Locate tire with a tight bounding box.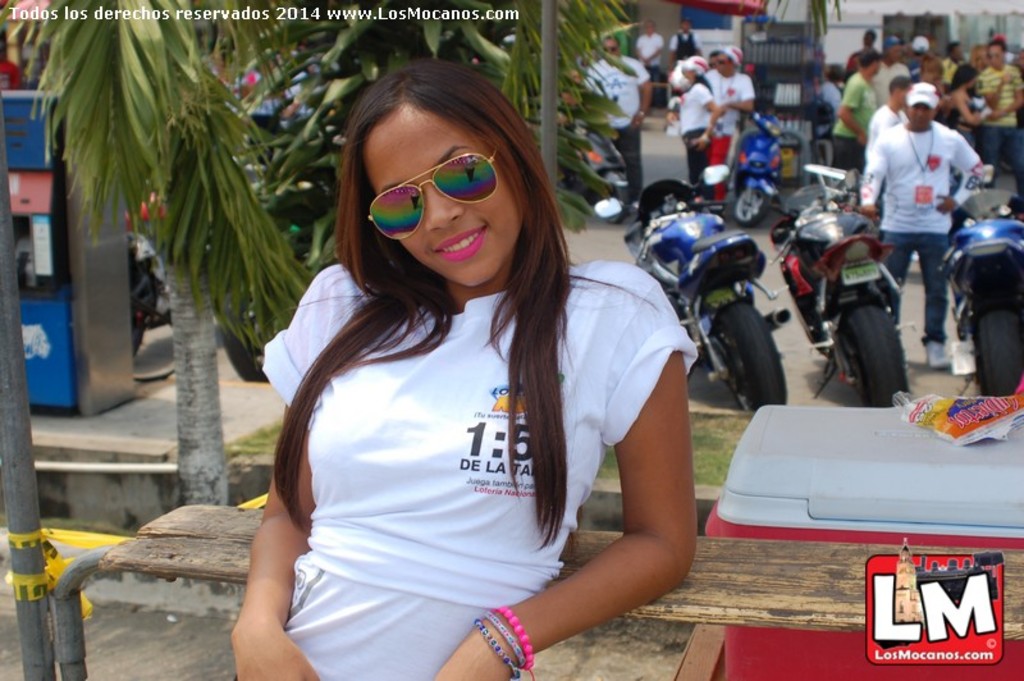
(599,180,636,224).
